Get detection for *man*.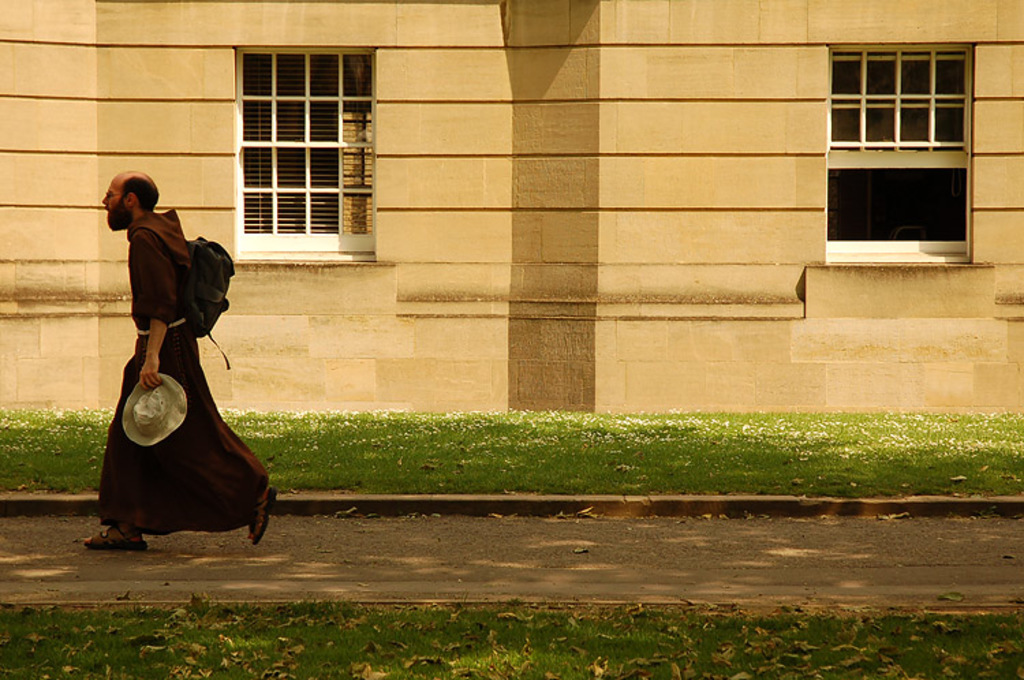
Detection: left=74, top=175, right=295, bottom=564.
